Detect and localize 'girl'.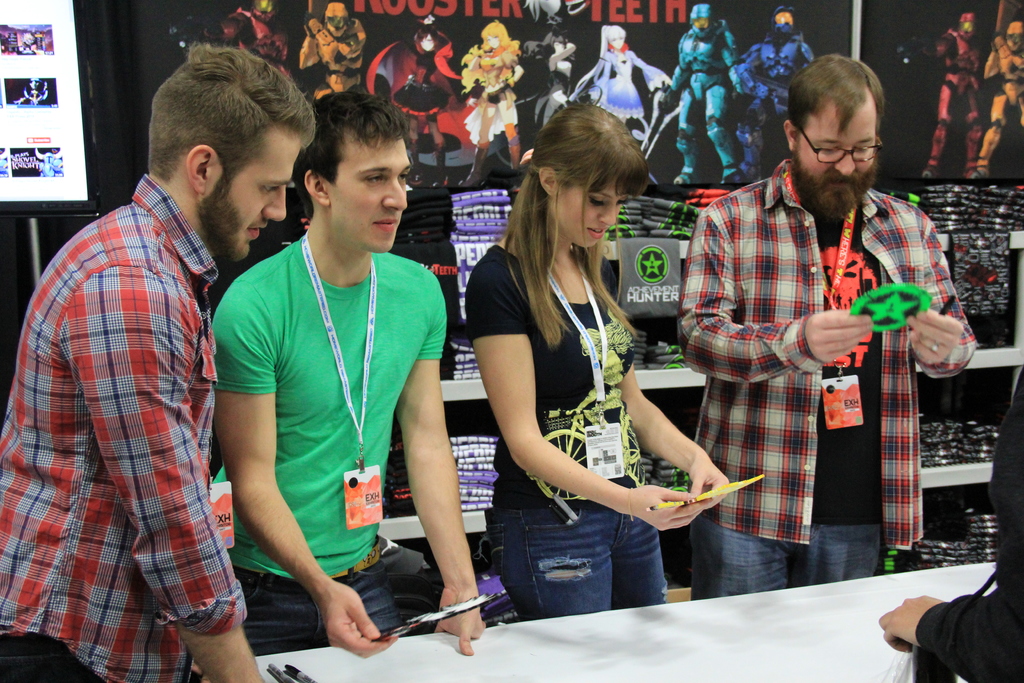
Localized at [x1=365, y1=18, x2=460, y2=190].
